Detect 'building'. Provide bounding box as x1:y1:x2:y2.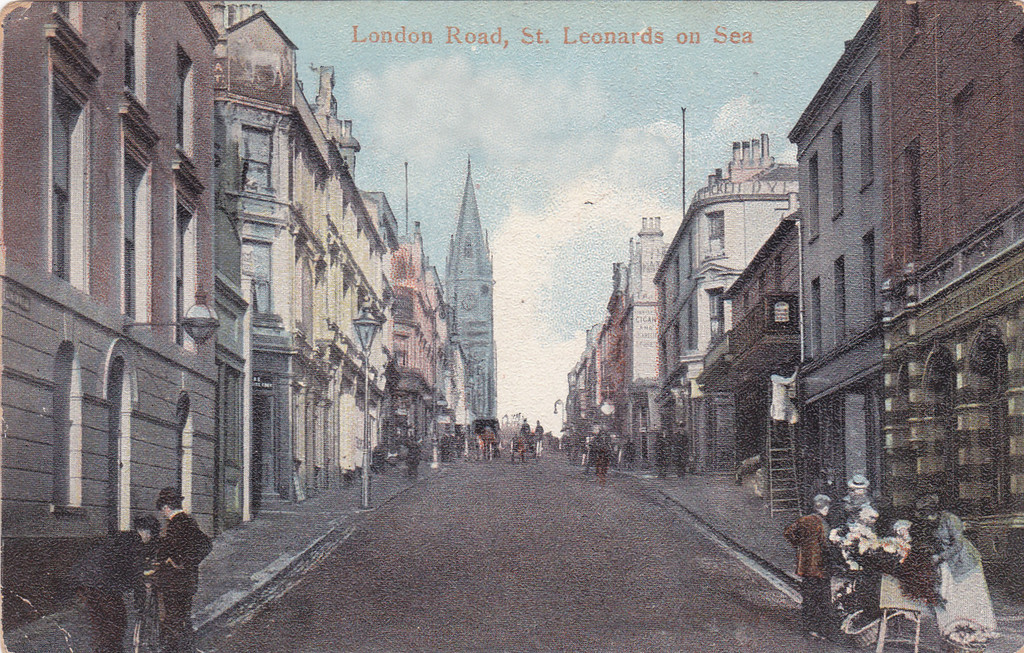
794:0:891:524.
